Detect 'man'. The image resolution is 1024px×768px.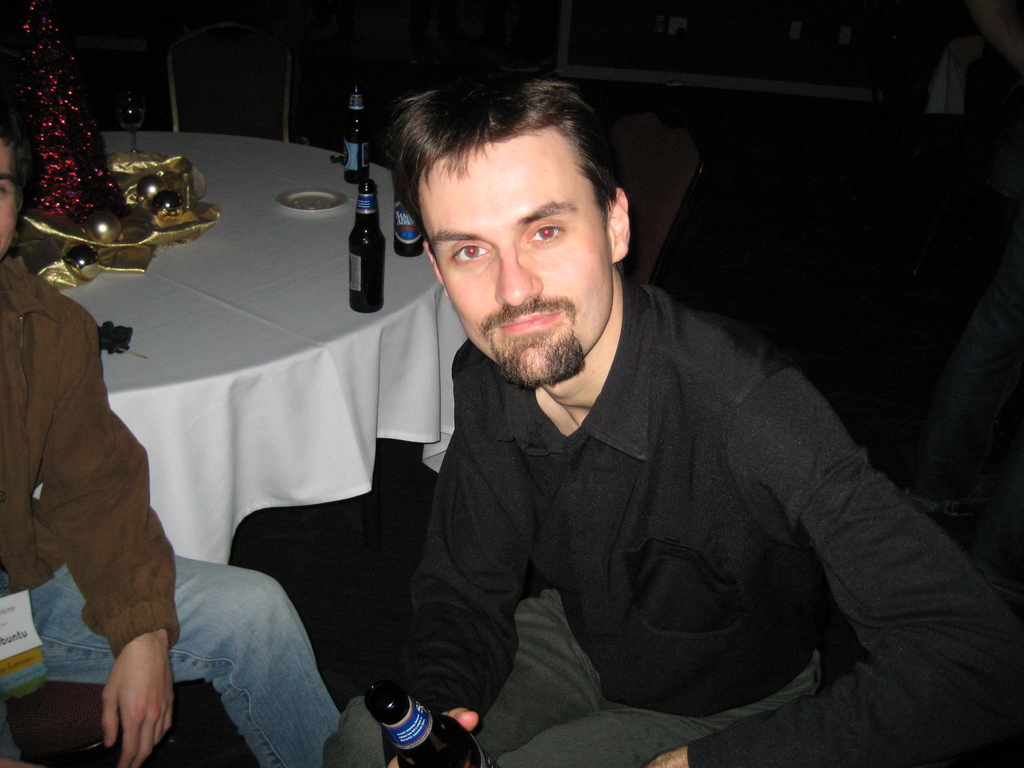
select_region(333, 61, 1023, 767).
